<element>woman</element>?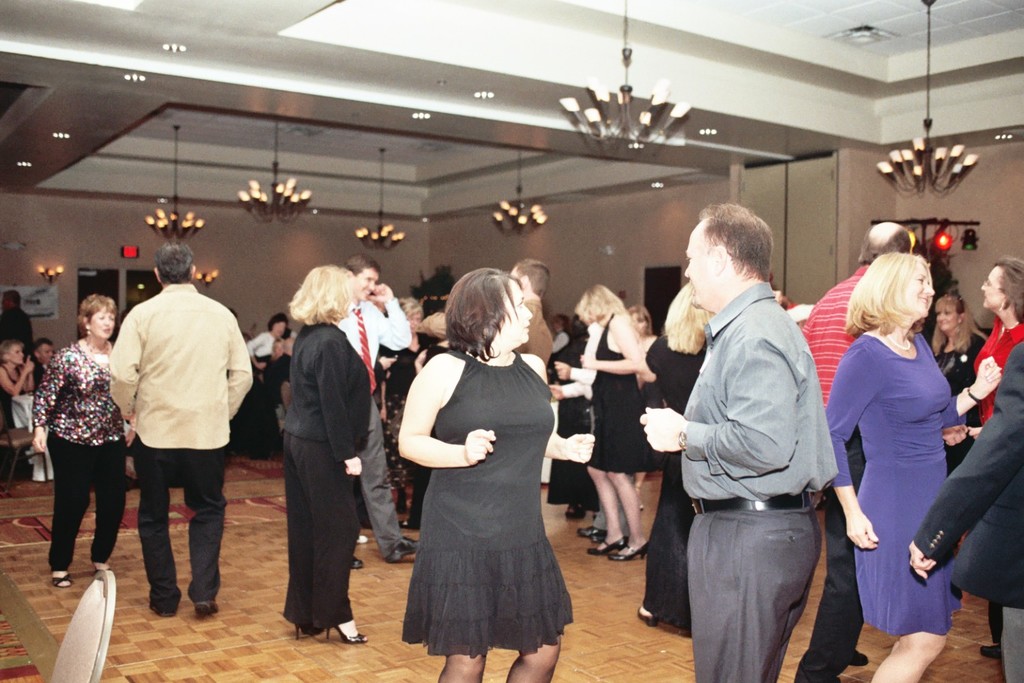
[0, 339, 40, 429]
